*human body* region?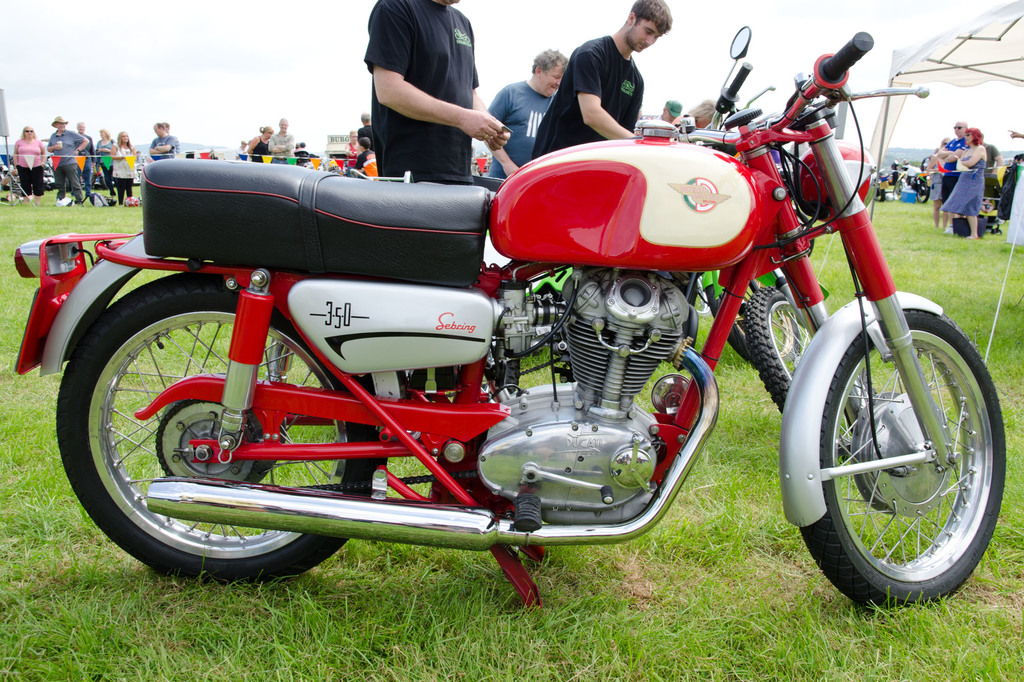
[166, 123, 181, 159]
